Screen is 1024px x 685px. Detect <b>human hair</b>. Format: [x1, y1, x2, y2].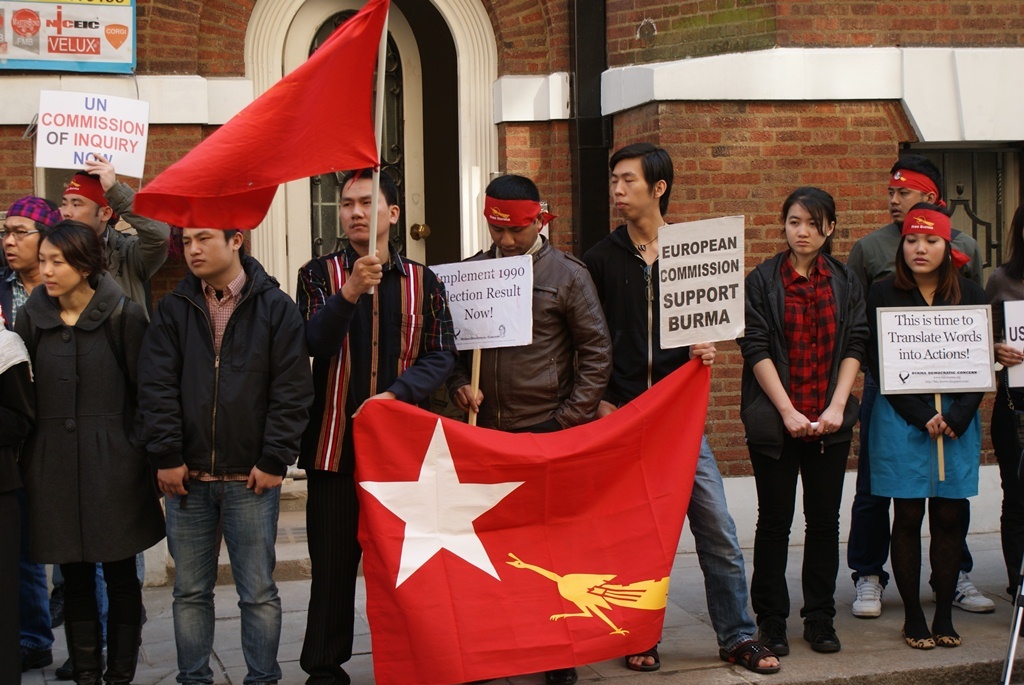
[482, 172, 541, 198].
